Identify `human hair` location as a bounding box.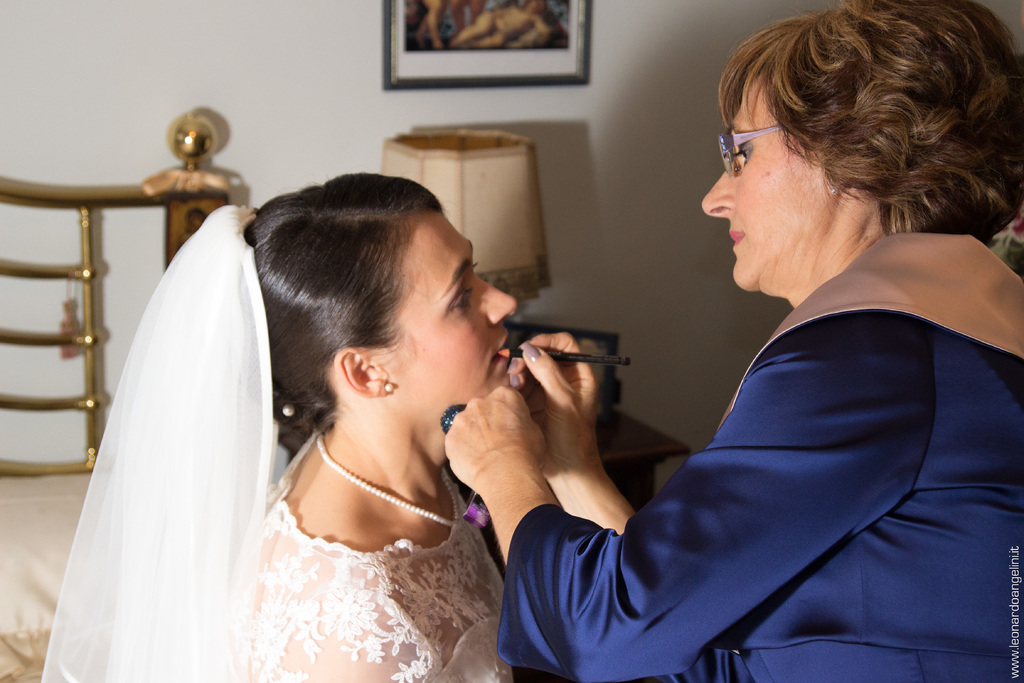
{"x1": 240, "y1": 161, "x2": 451, "y2": 449}.
